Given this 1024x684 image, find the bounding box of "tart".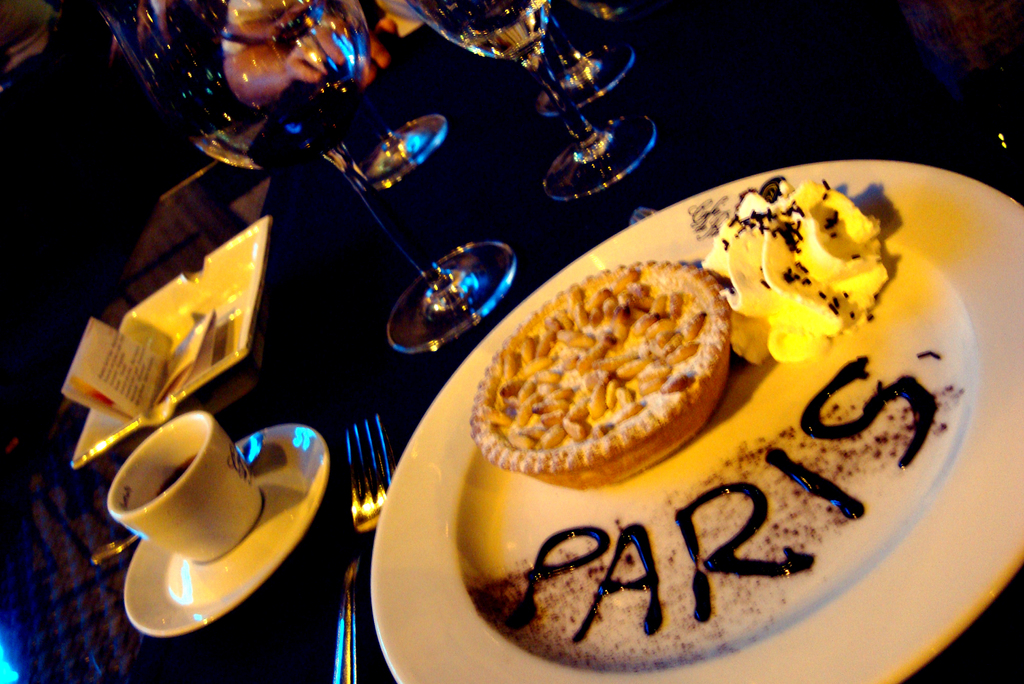
detection(471, 255, 731, 489).
